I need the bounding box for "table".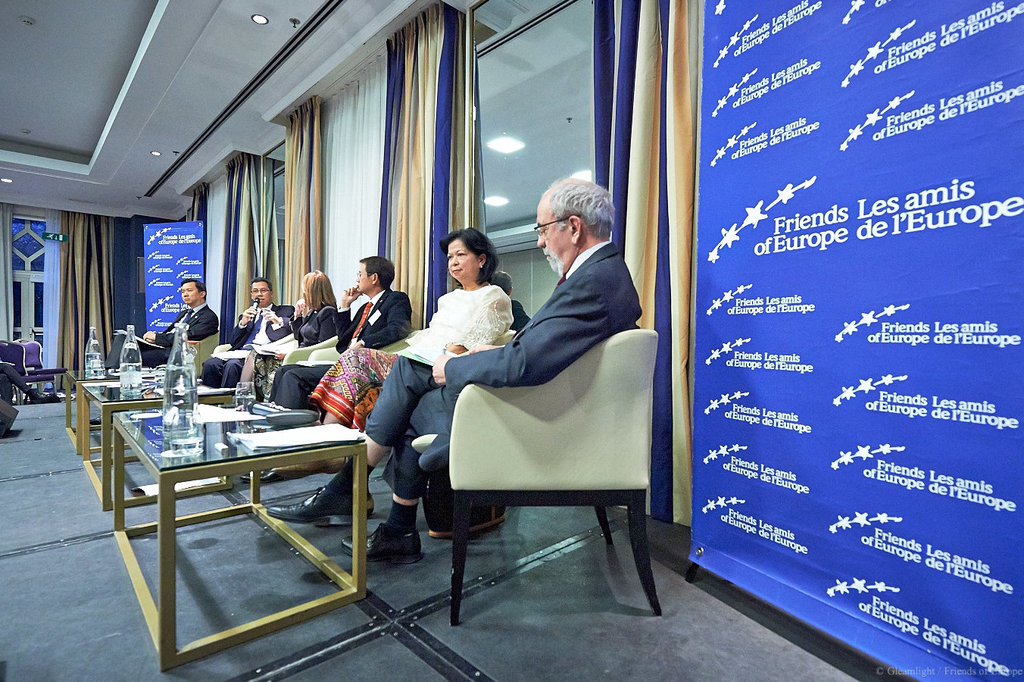
Here it is: 59,358,187,452.
